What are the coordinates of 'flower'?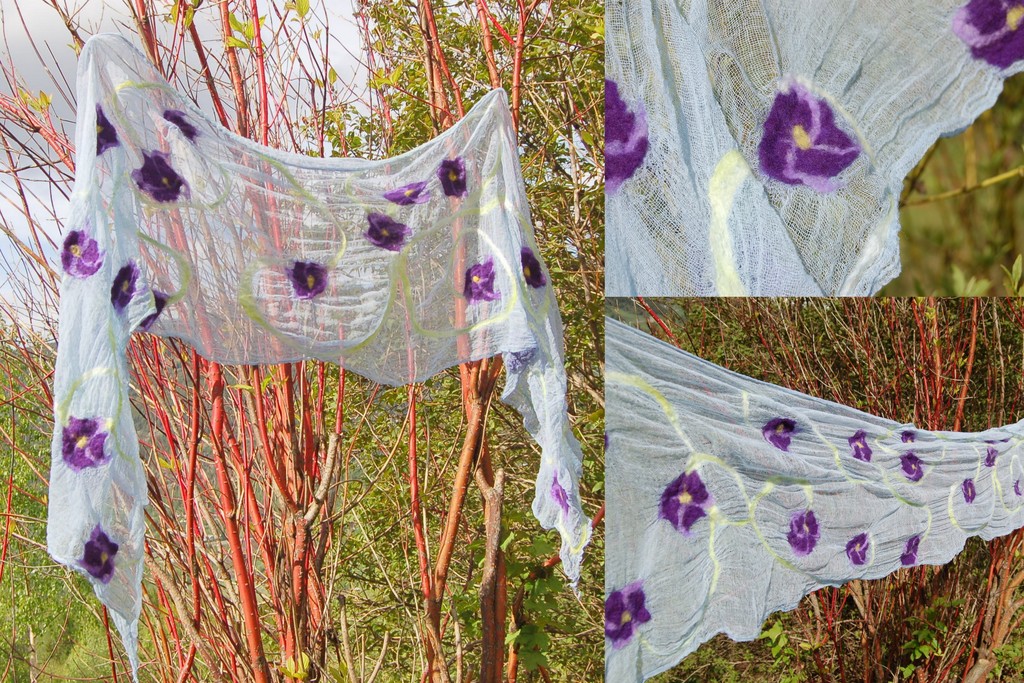
[left=132, top=147, right=186, bottom=203].
